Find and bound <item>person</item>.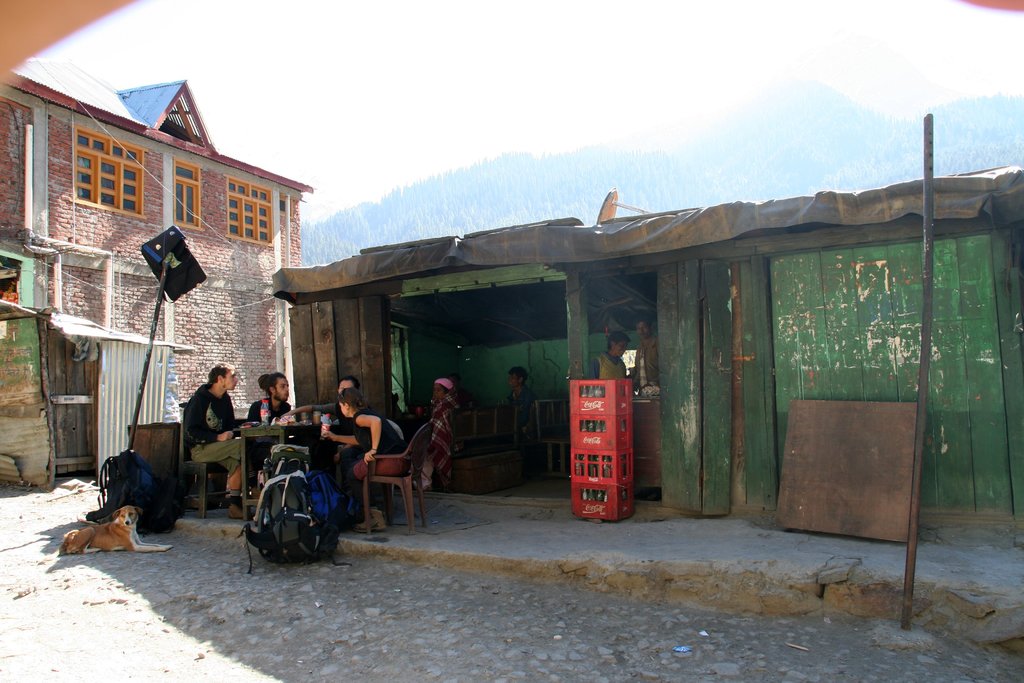
Bound: 582:329:626:380.
